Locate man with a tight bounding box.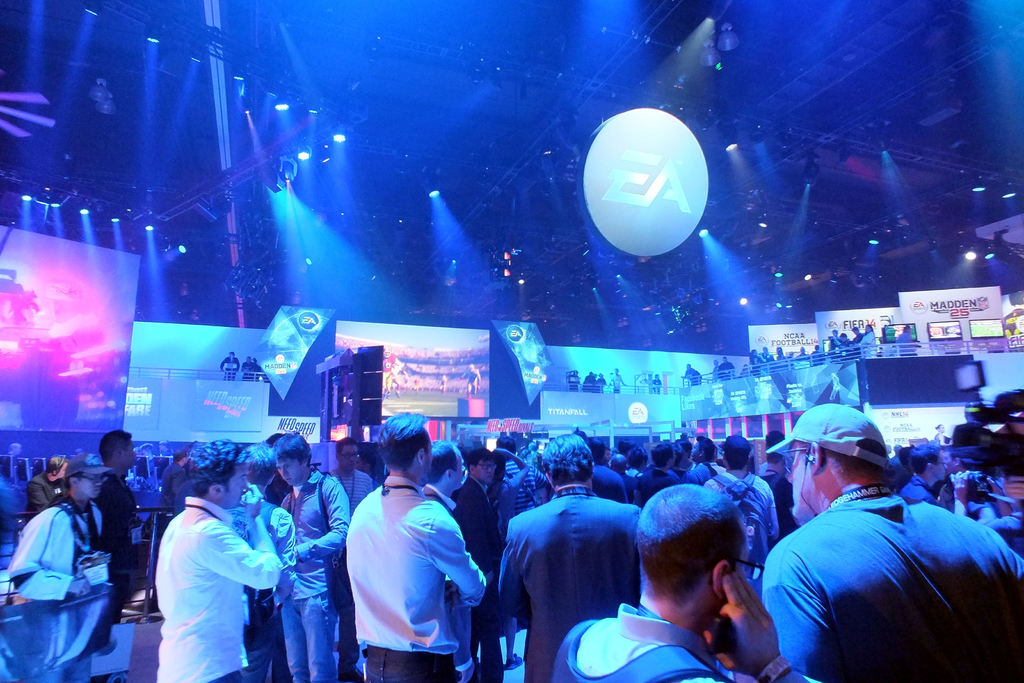
{"left": 689, "top": 431, "right": 727, "bottom": 477}.
